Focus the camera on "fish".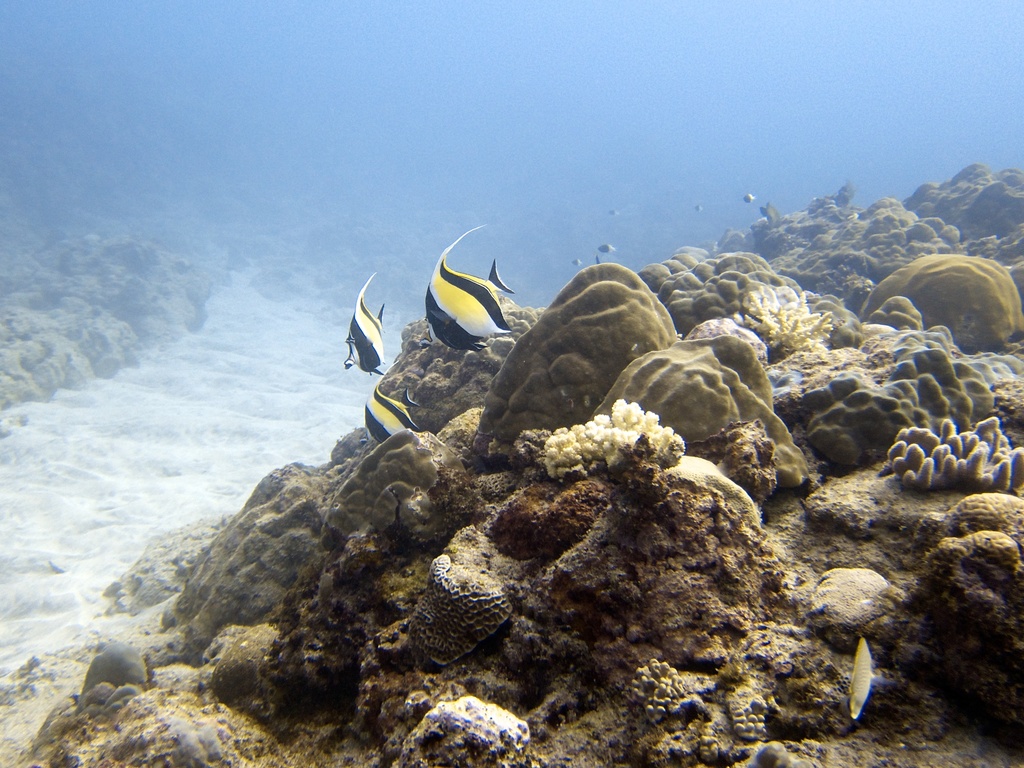
Focus region: {"x1": 335, "y1": 264, "x2": 385, "y2": 382}.
